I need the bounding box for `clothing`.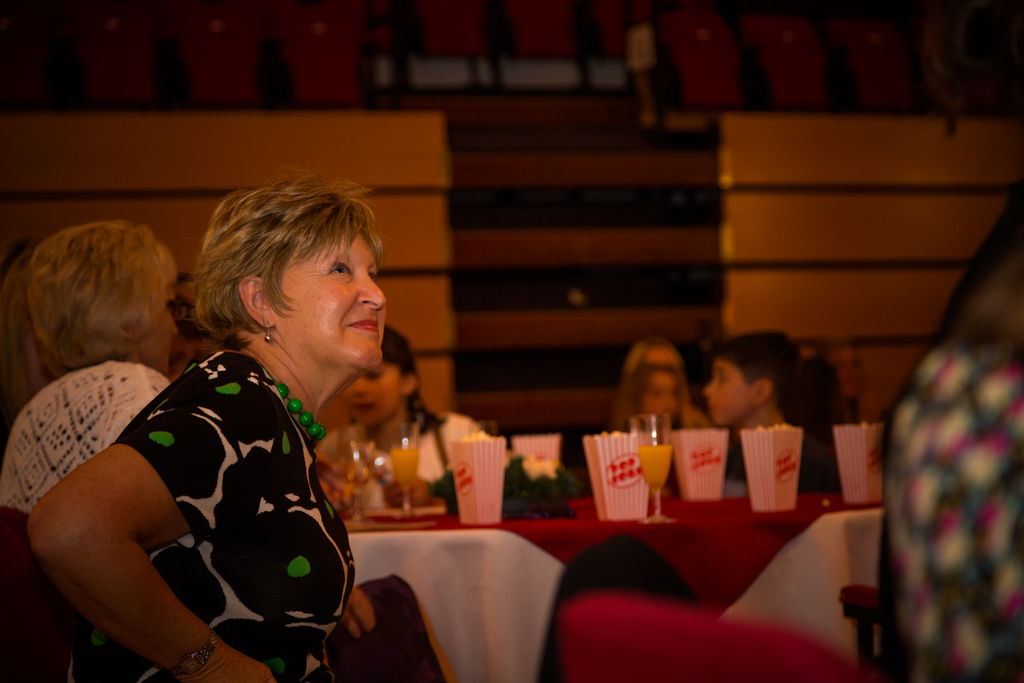
Here it is: (left=29, top=315, right=378, bottom=662).
